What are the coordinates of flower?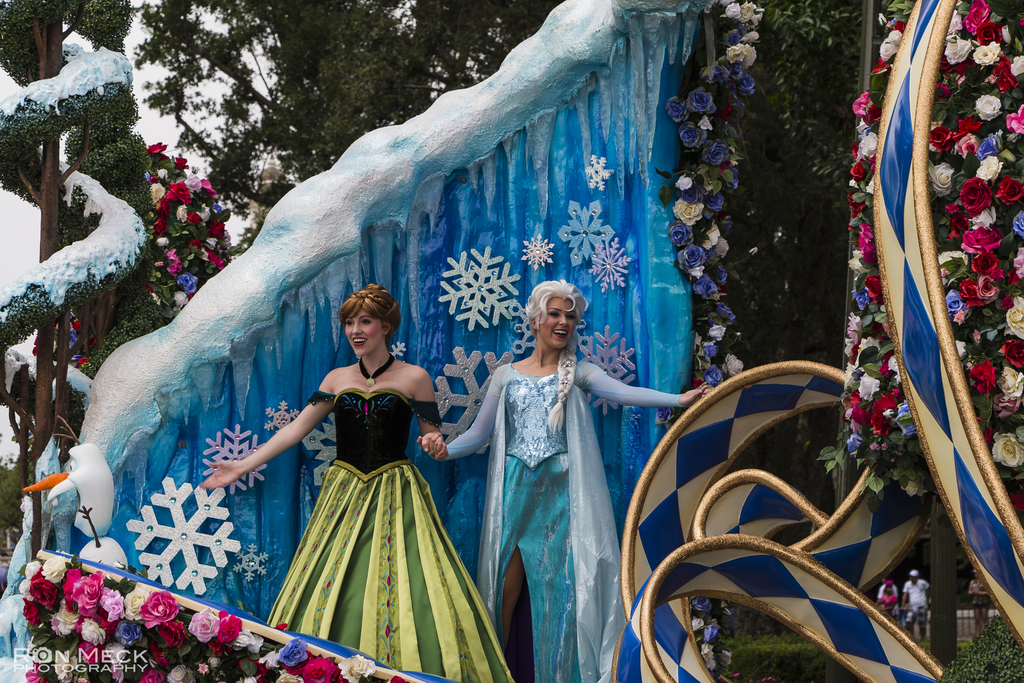
{"x1": 171, "y1": 183, "x2": 189, "y2": 200}.
